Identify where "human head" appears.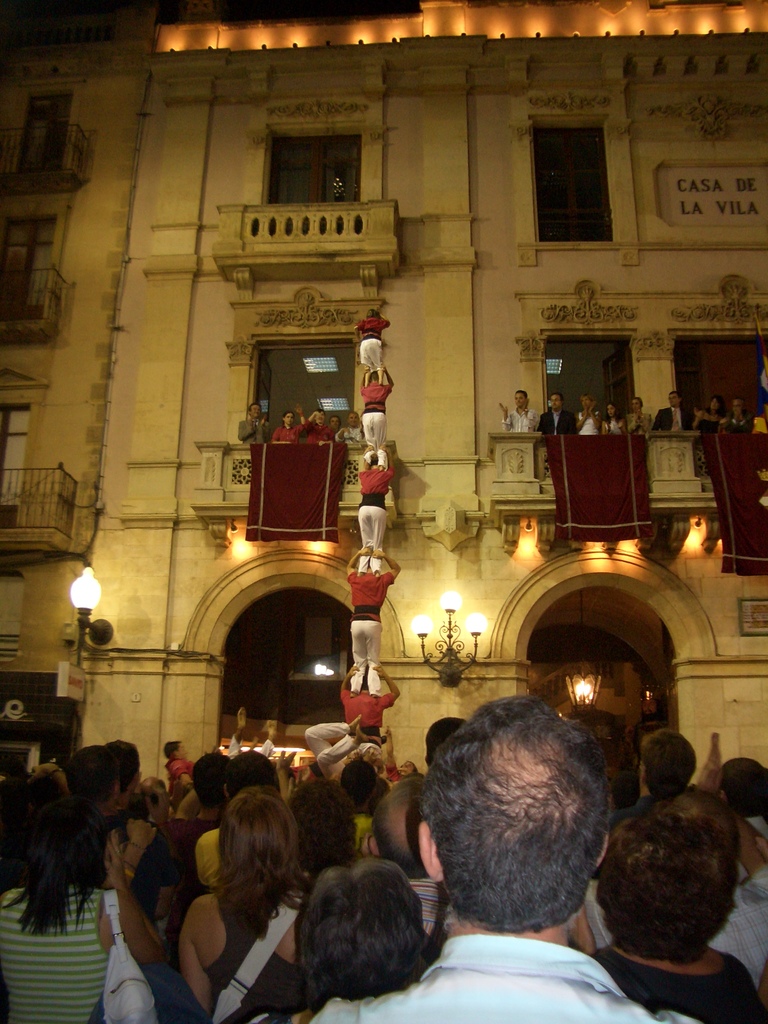
Appears at Rect(221, 749, 277, 805).
